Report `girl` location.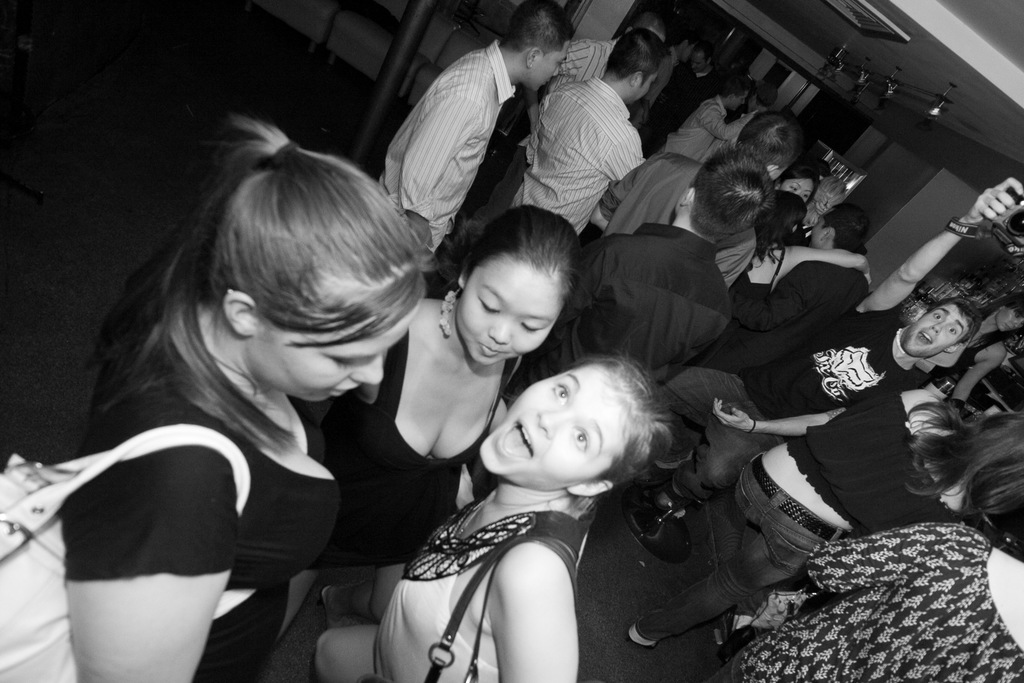
Report: 285:206:585:635.
